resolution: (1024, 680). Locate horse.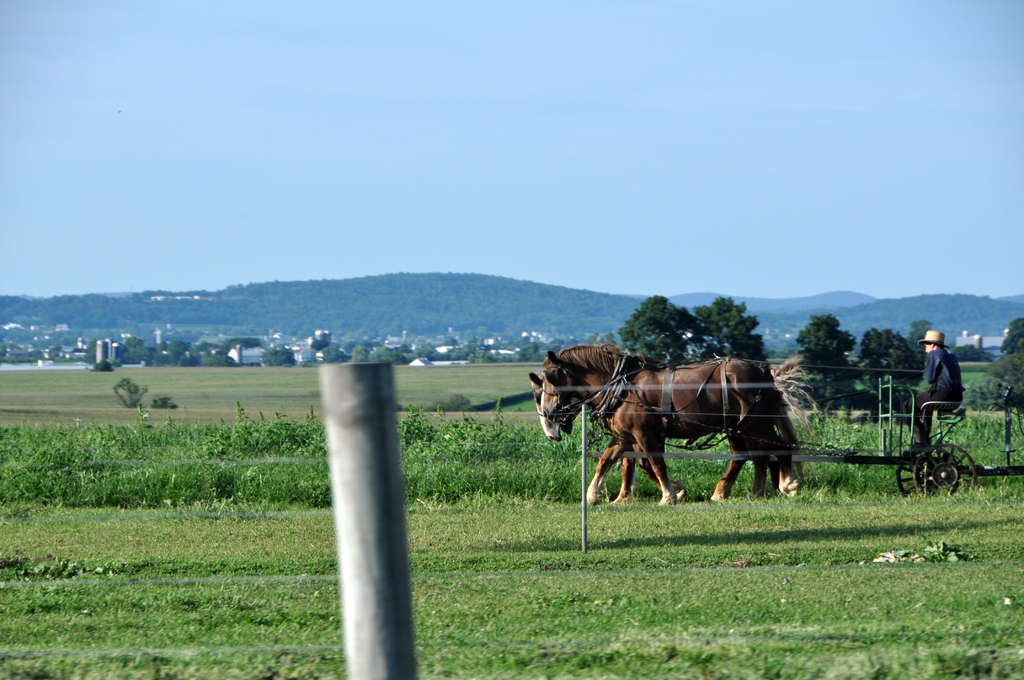
detection(543, 350, 776, 509).
